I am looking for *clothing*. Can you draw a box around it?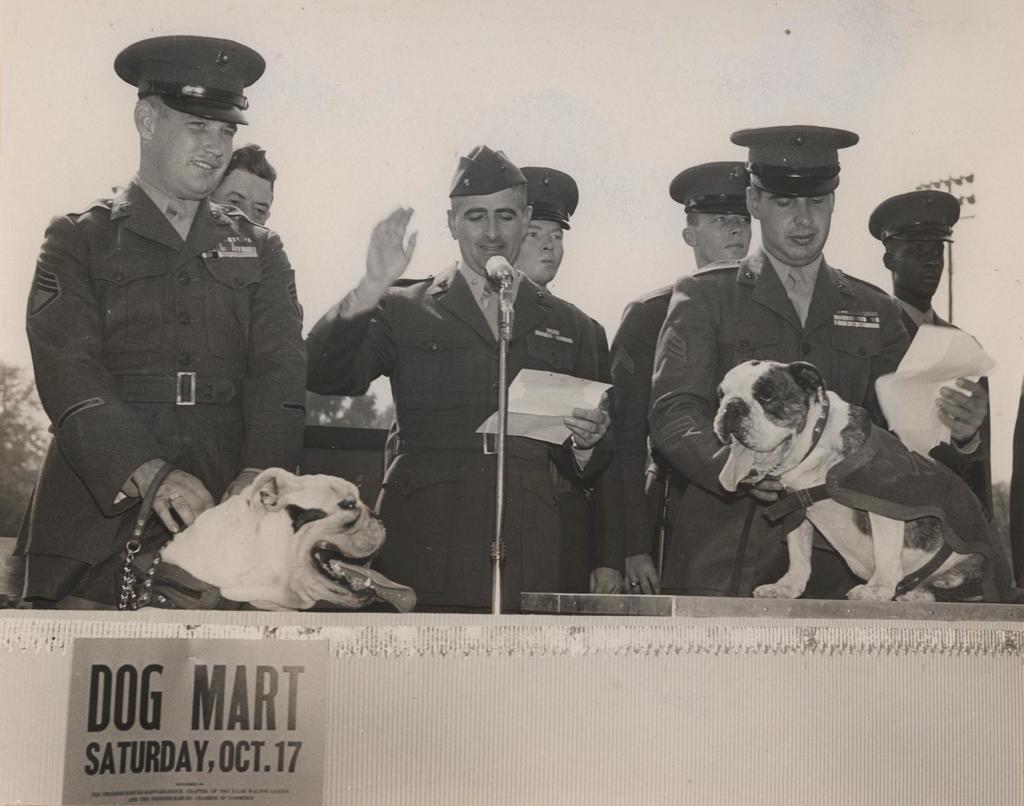
Sure, the bounding box is pyautogui.locateOnScreen(314, 193, 622, 599).
